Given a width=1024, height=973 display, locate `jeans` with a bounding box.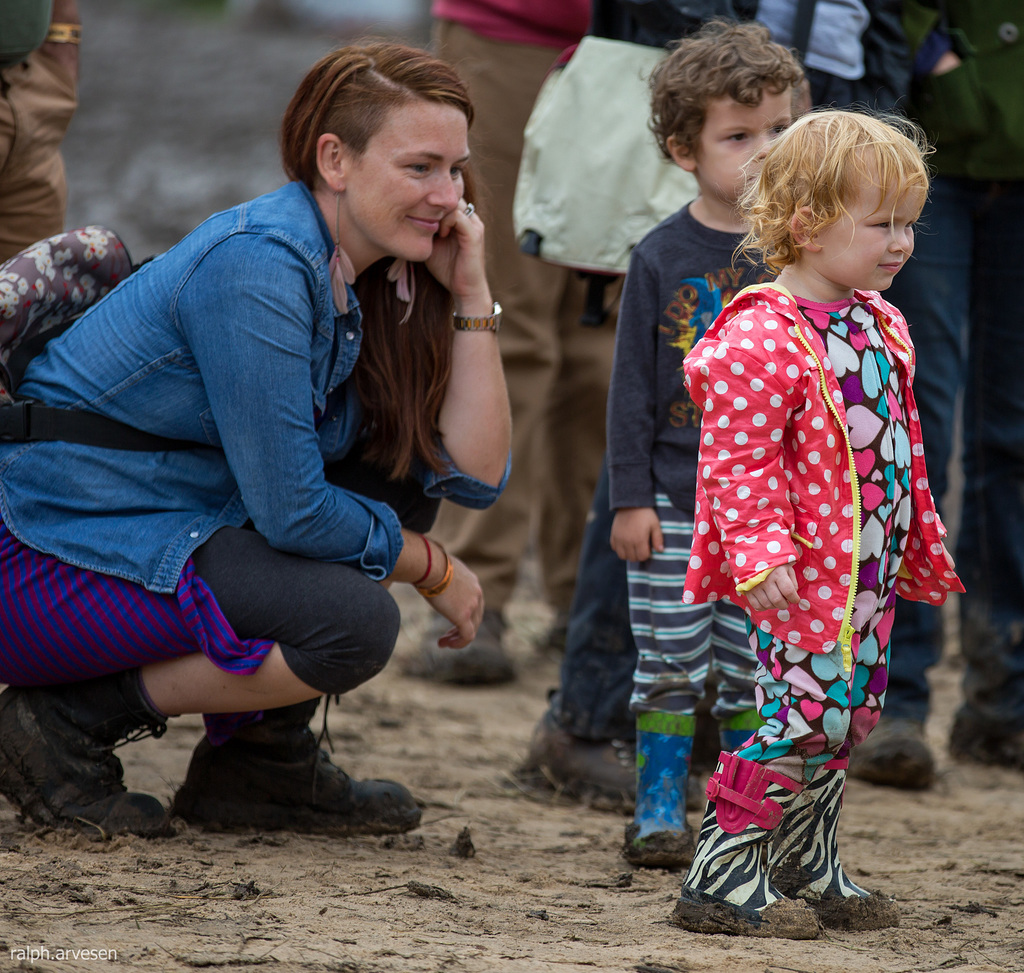
Located: (0,1,67,262).
